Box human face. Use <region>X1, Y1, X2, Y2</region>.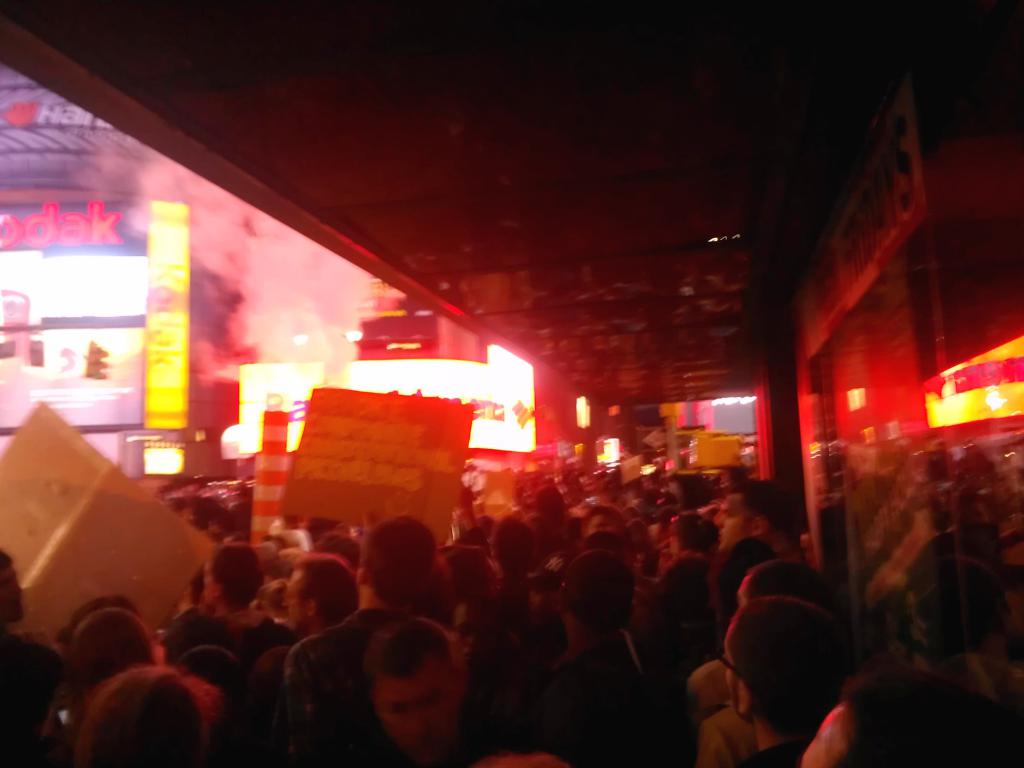
<region>376, 659, 454, 750</region>.
